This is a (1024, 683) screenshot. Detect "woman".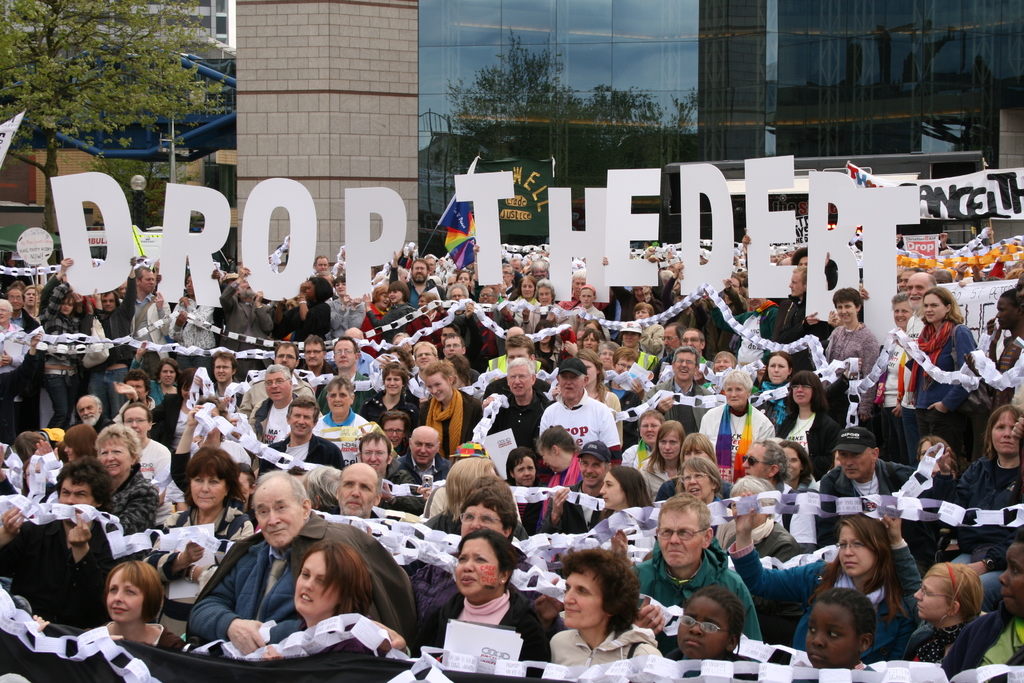
900:281:981:465.
